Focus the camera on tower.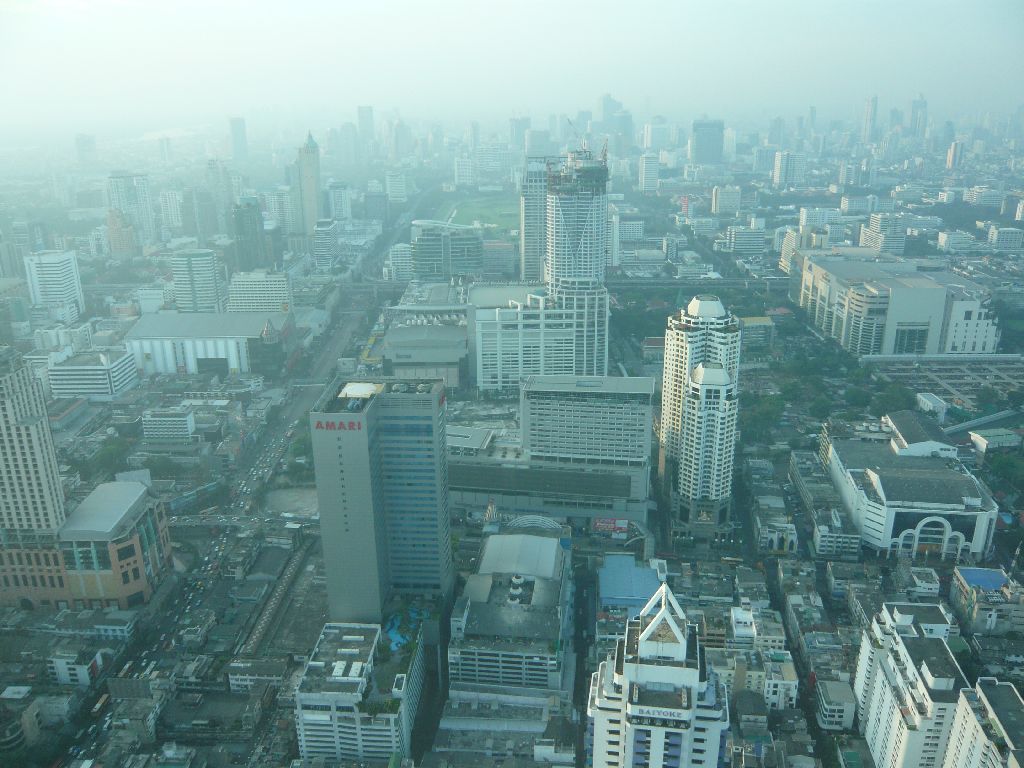
Focus region: box(861, 89, 884, 146).
